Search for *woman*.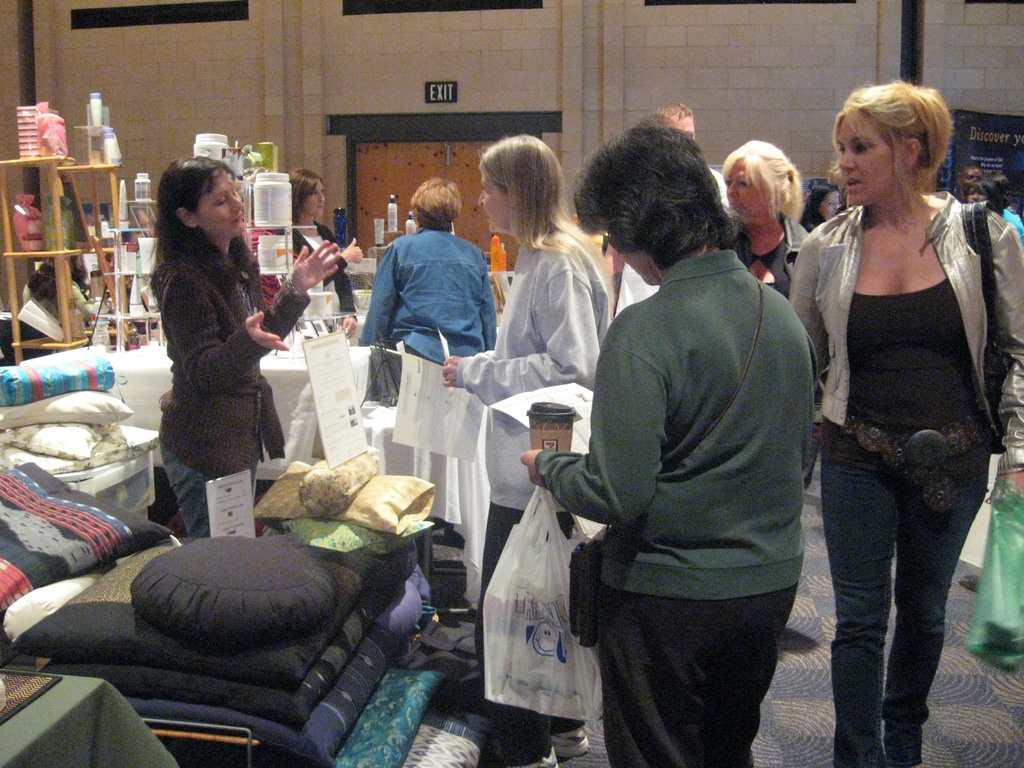
Found at (148, 156, 342, 536).
